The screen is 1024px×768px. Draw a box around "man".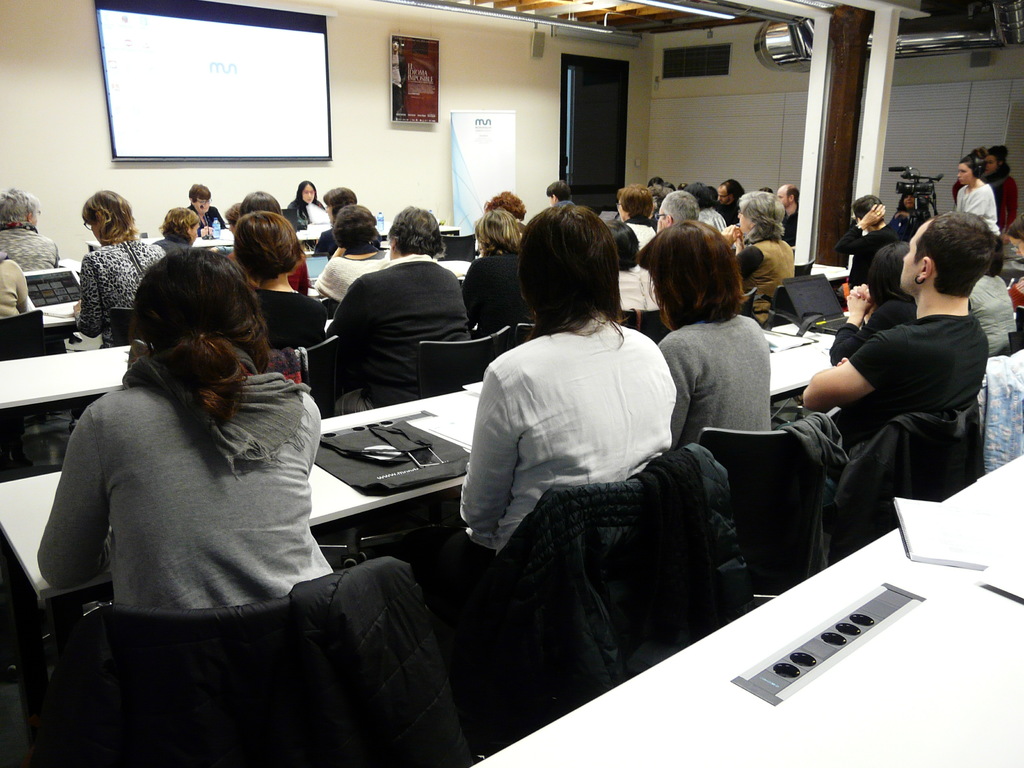
[714,180,744,223].
